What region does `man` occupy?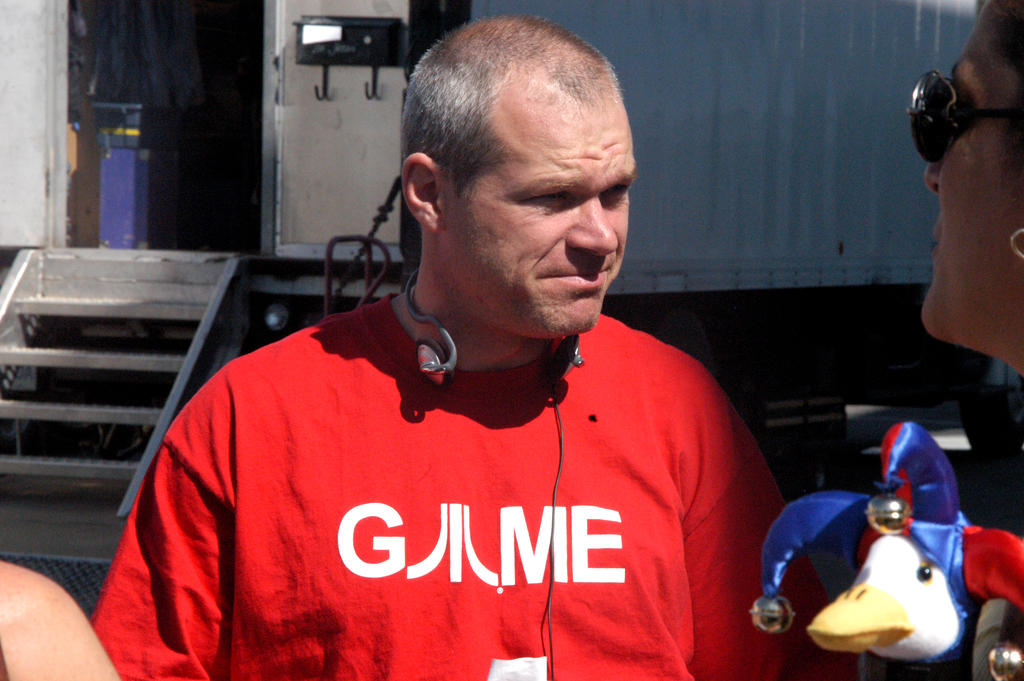
143 40 804 680.
